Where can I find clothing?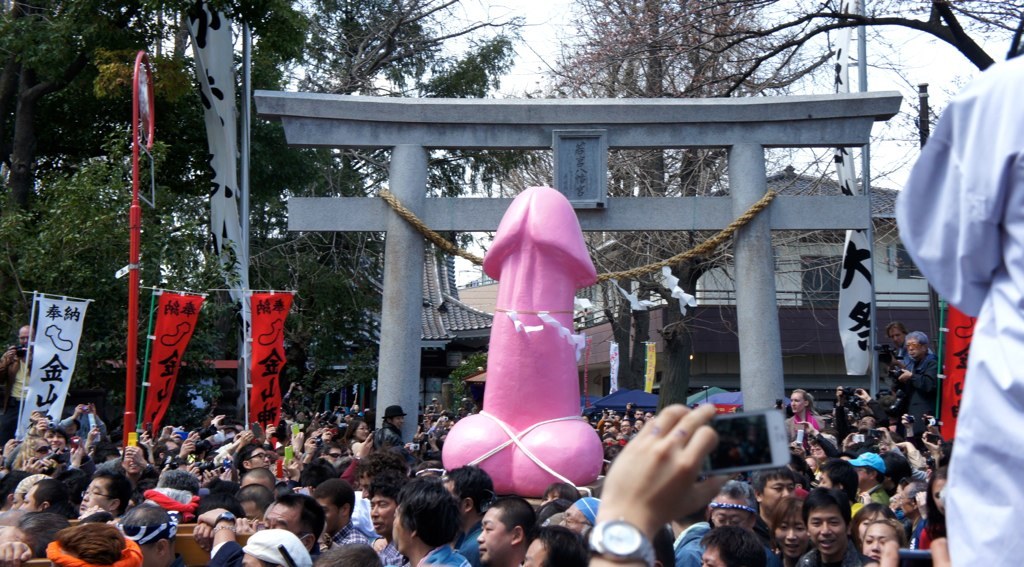
You can find it at Rect(371, 425, 400, 449).
